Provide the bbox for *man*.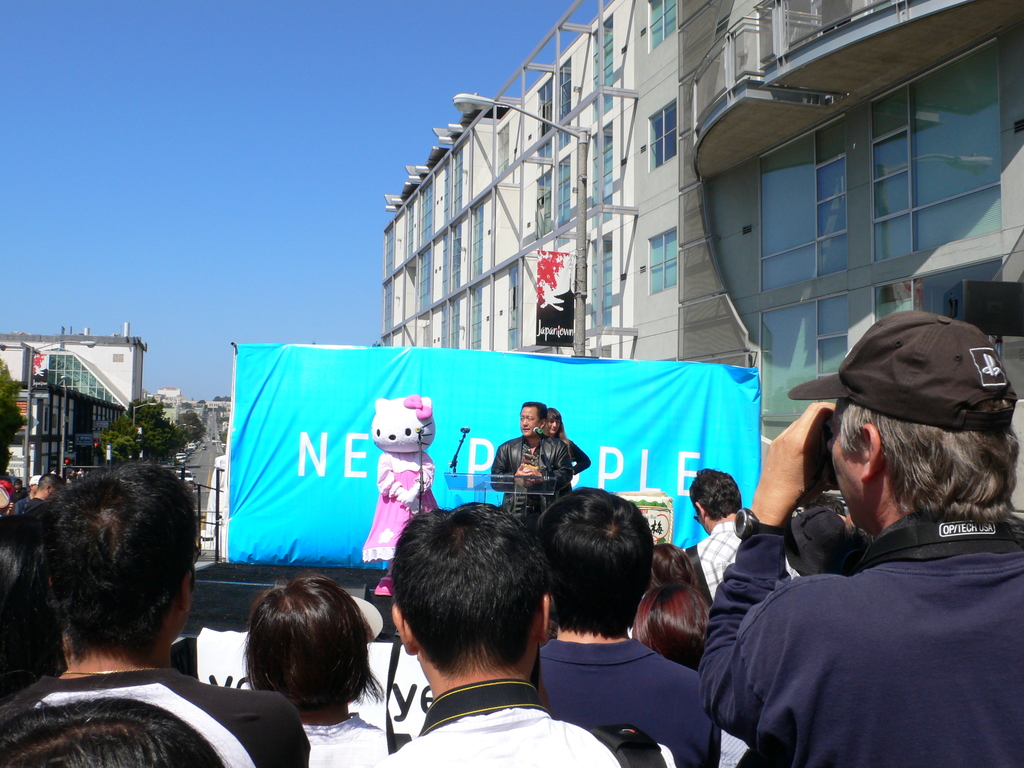
12 475 33 504.
